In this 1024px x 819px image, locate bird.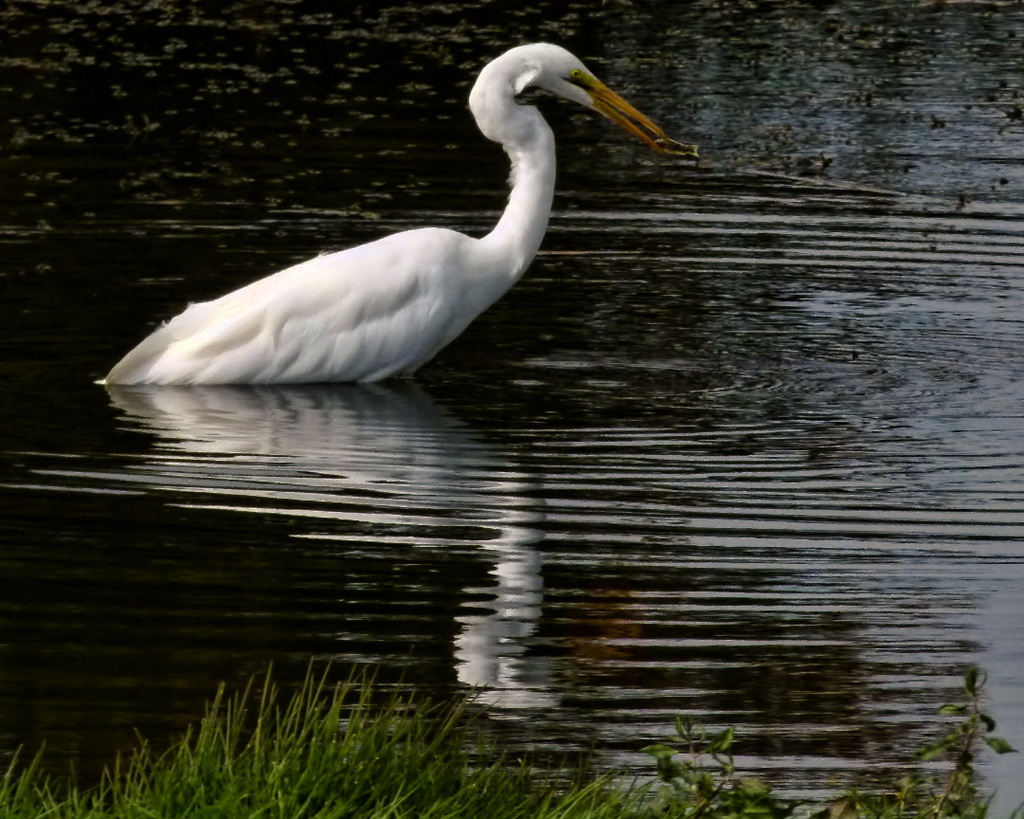
Bounding box: left=76, top=38, right=683, bottom=413.
